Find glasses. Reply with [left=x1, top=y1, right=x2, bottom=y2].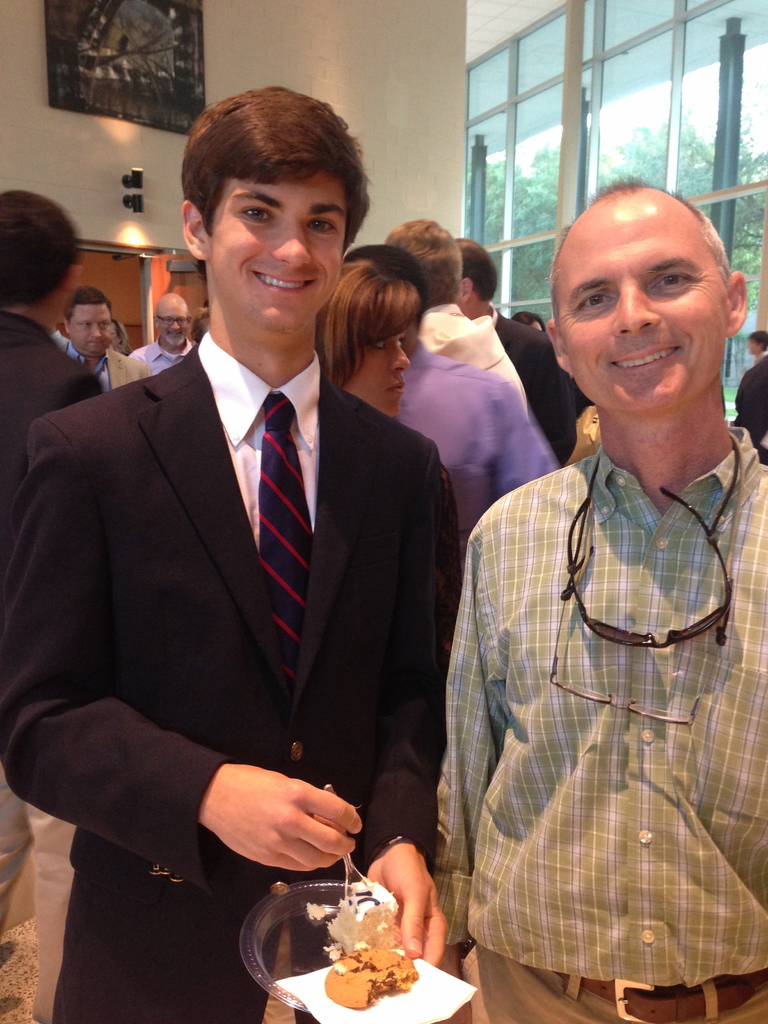
[left=156, top=316, right=188, bottom=328].
